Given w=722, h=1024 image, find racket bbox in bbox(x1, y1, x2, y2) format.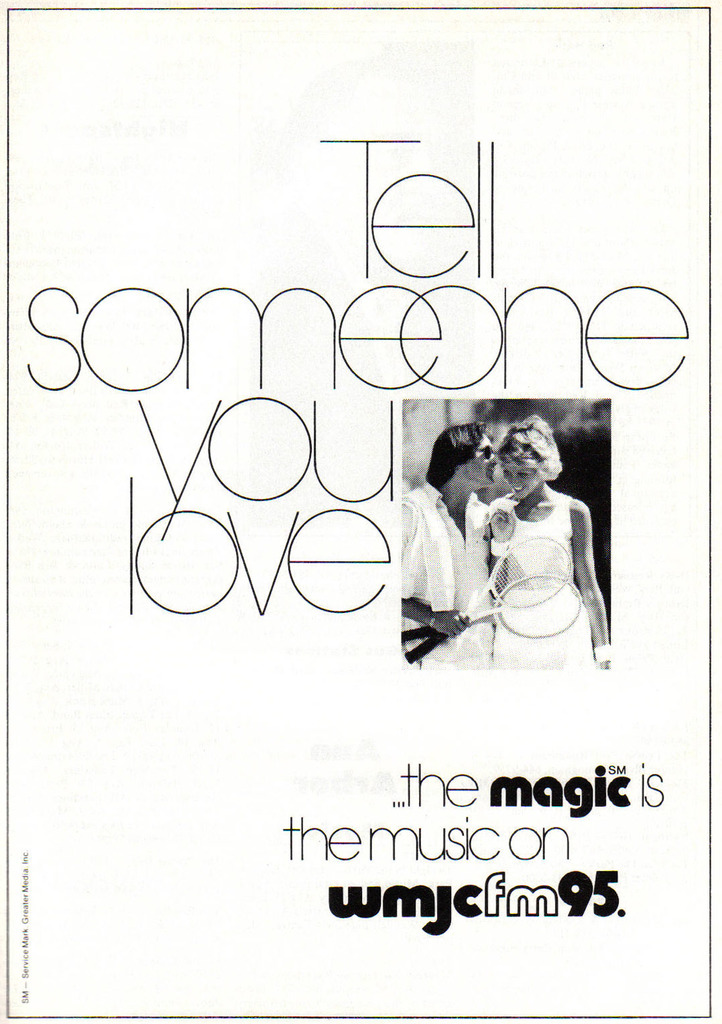
bbox(401, 574, 583, 646).
